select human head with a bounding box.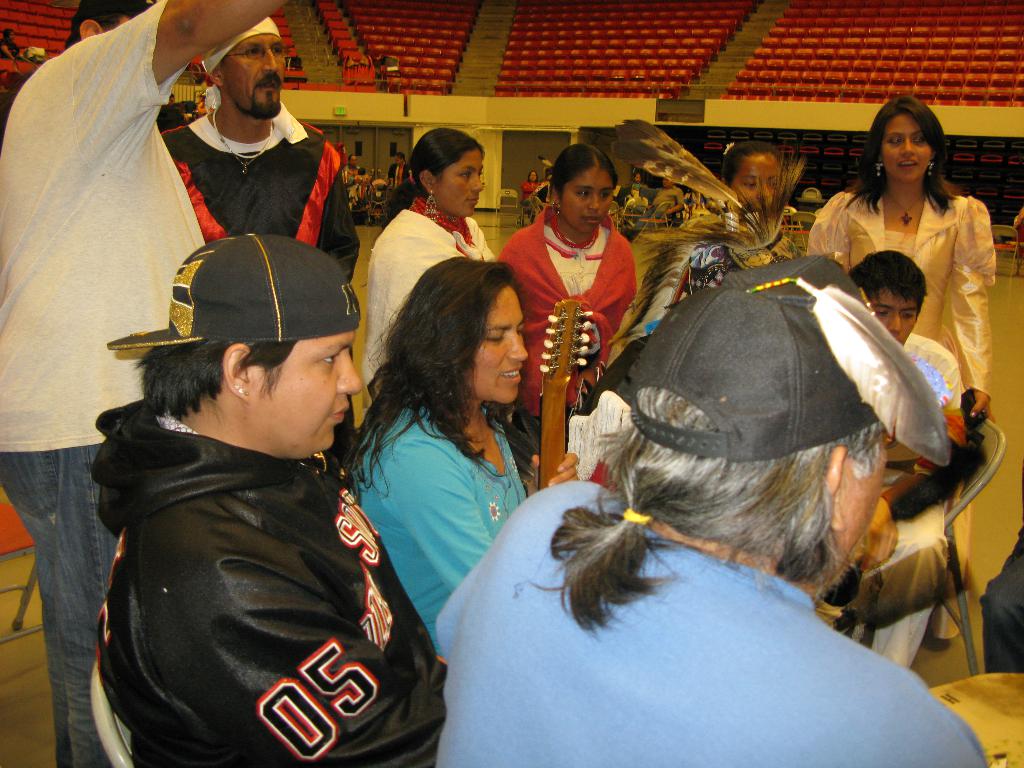
detection(717, 139, 788, 210).
